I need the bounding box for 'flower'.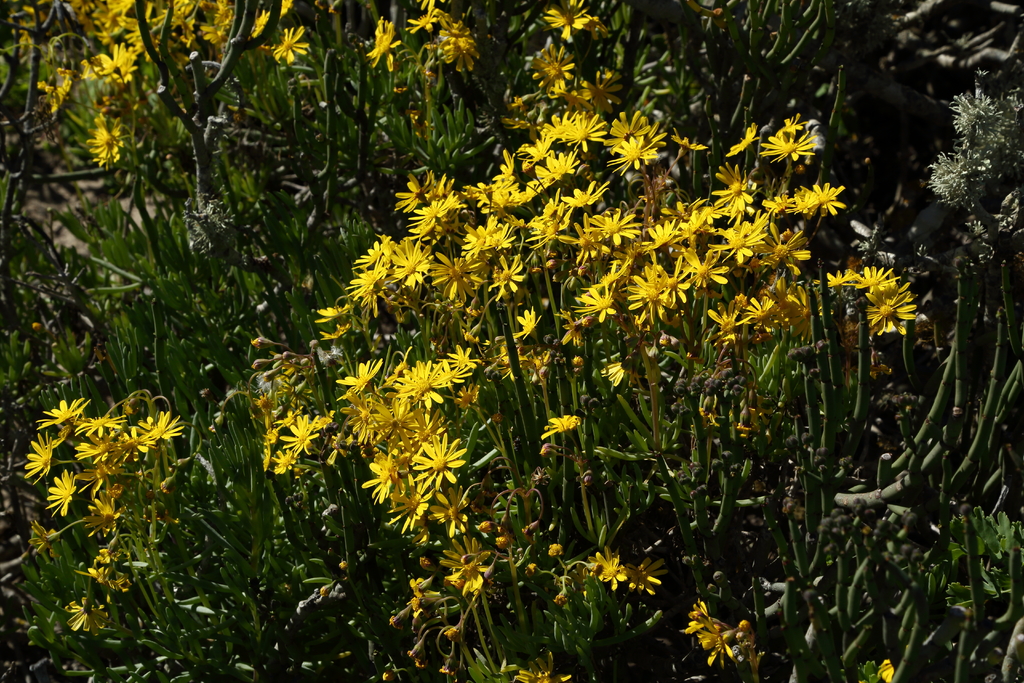
Here it is: l=273, t=24, r=307, b=58.
